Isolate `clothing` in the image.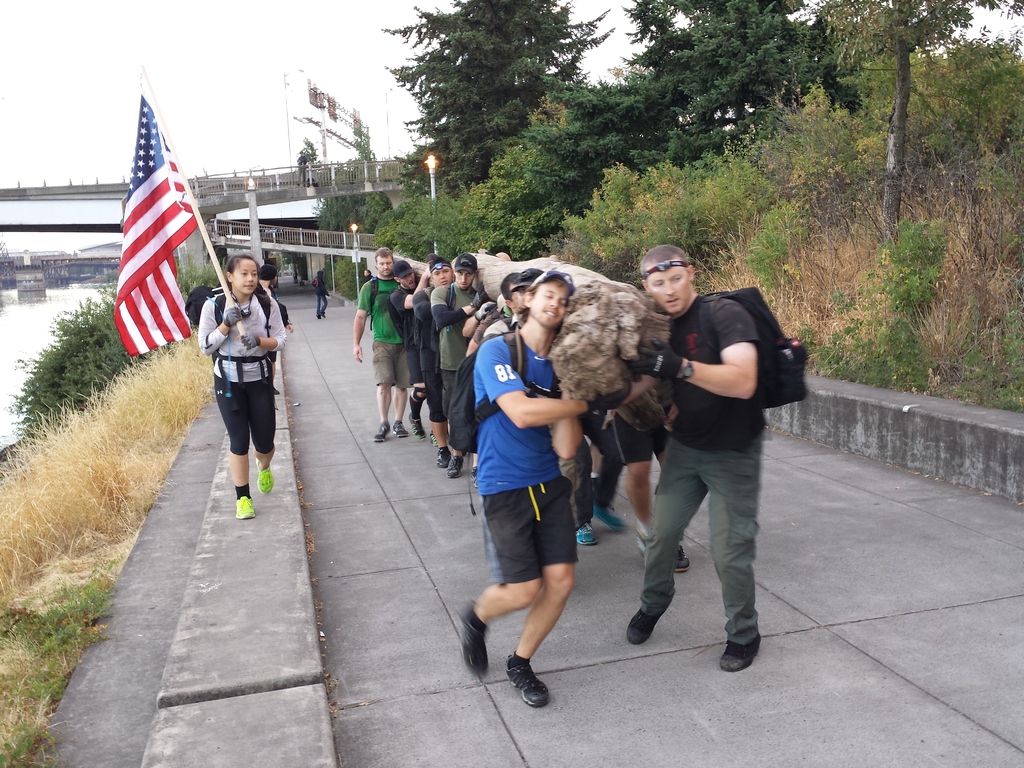
Isolated region: rect(198, 290, 287, 470).
